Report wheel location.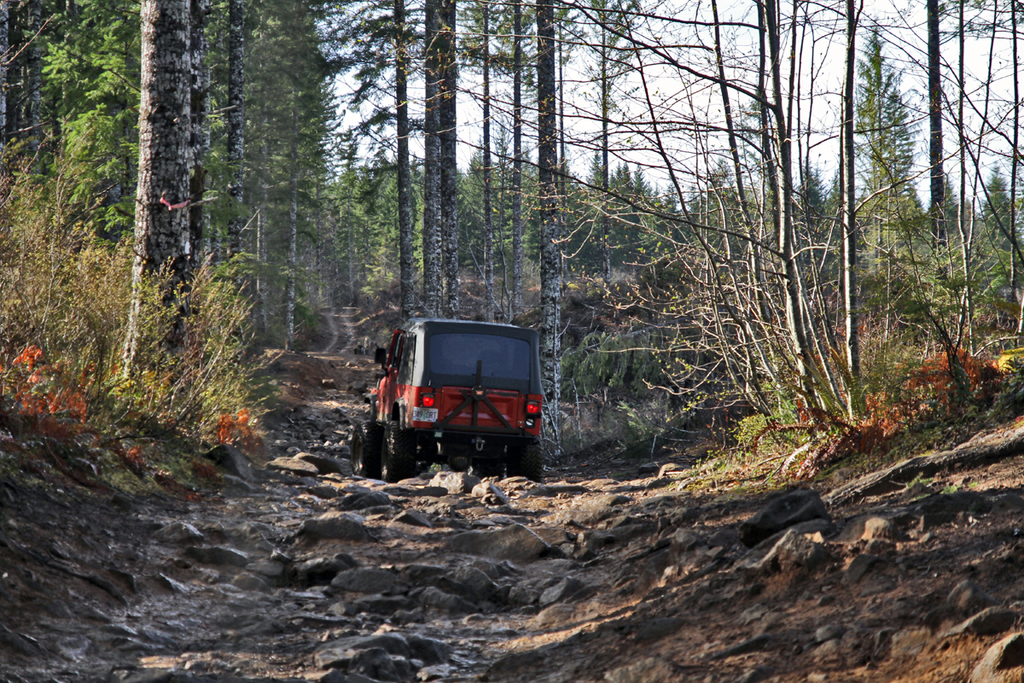
Report: Rect(375, 419, 415, 488).
